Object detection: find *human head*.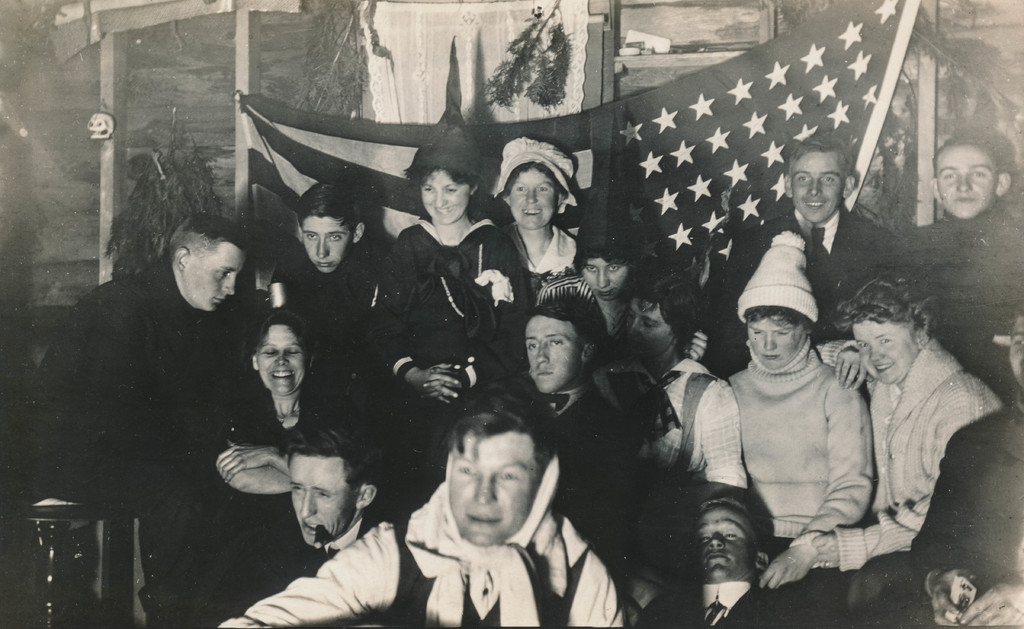
<bbox>285, 423, 379, 546</bbox>.
